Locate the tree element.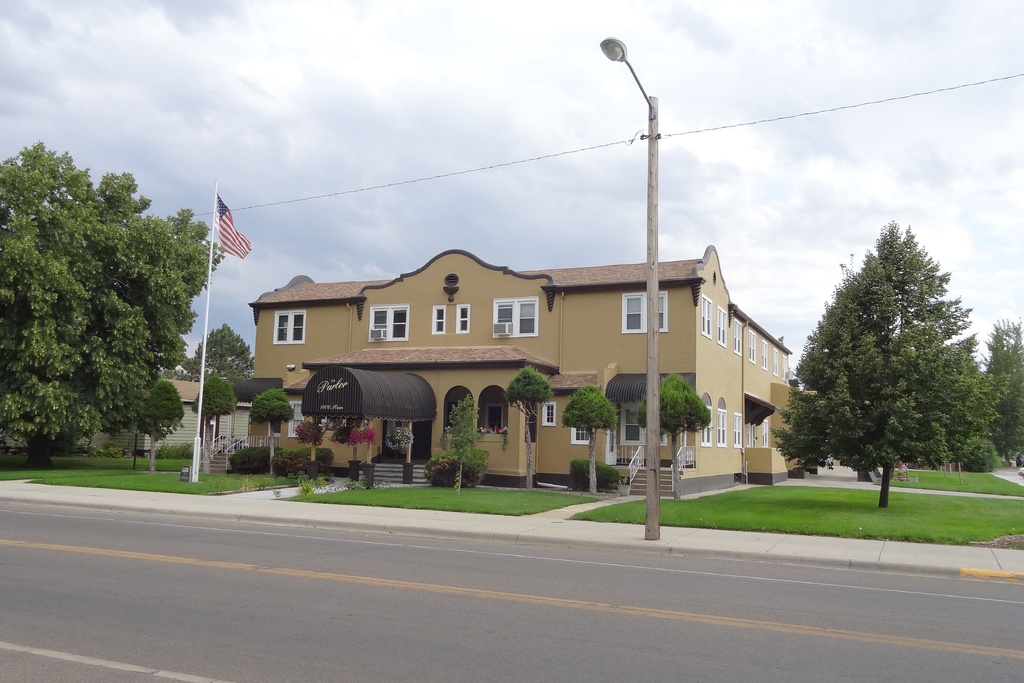
Element bbox: crop(430, 393, 501, 493).
